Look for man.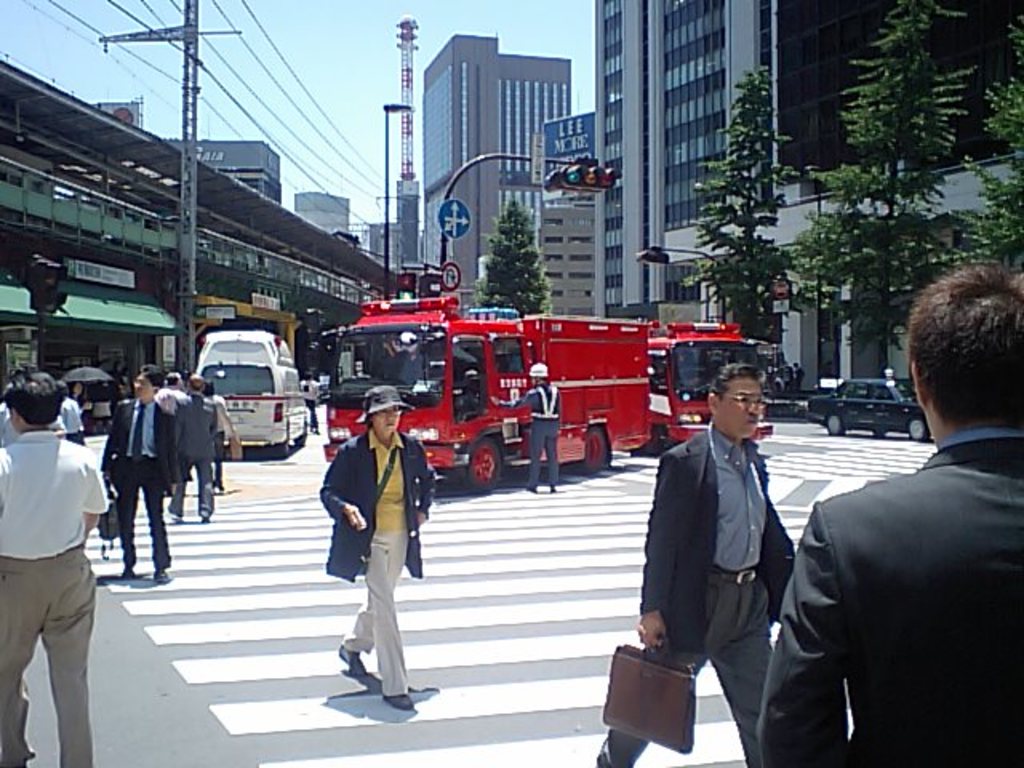
Found: pyautogui.locateOnScreen(56, 379, 86, 445).
